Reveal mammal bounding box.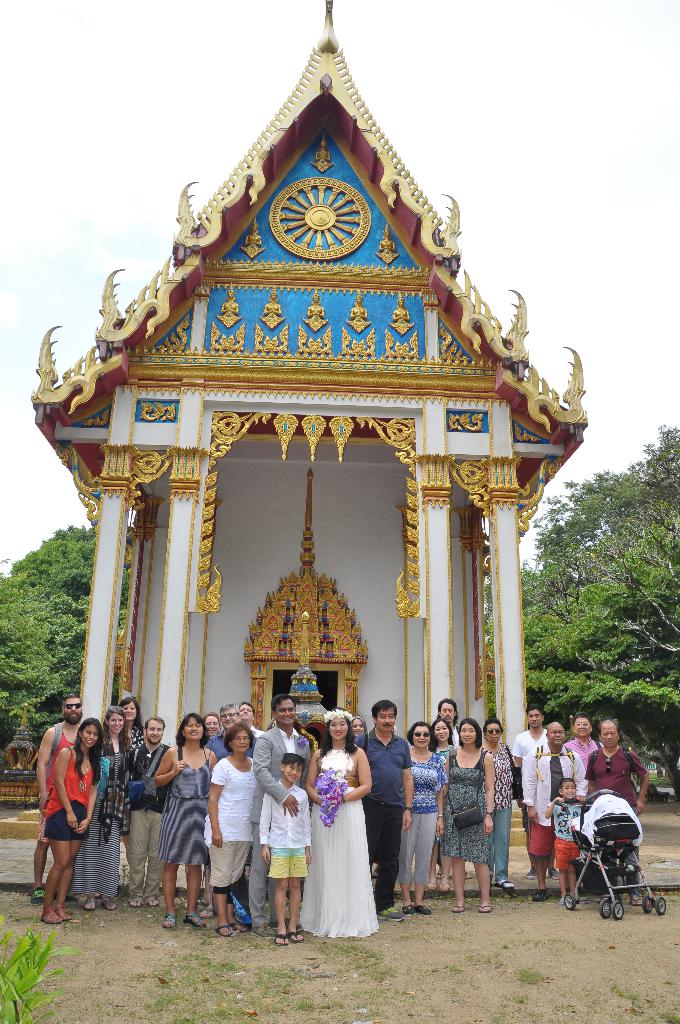
Revealed: left=478, top=715, right=518, bottom=892.
